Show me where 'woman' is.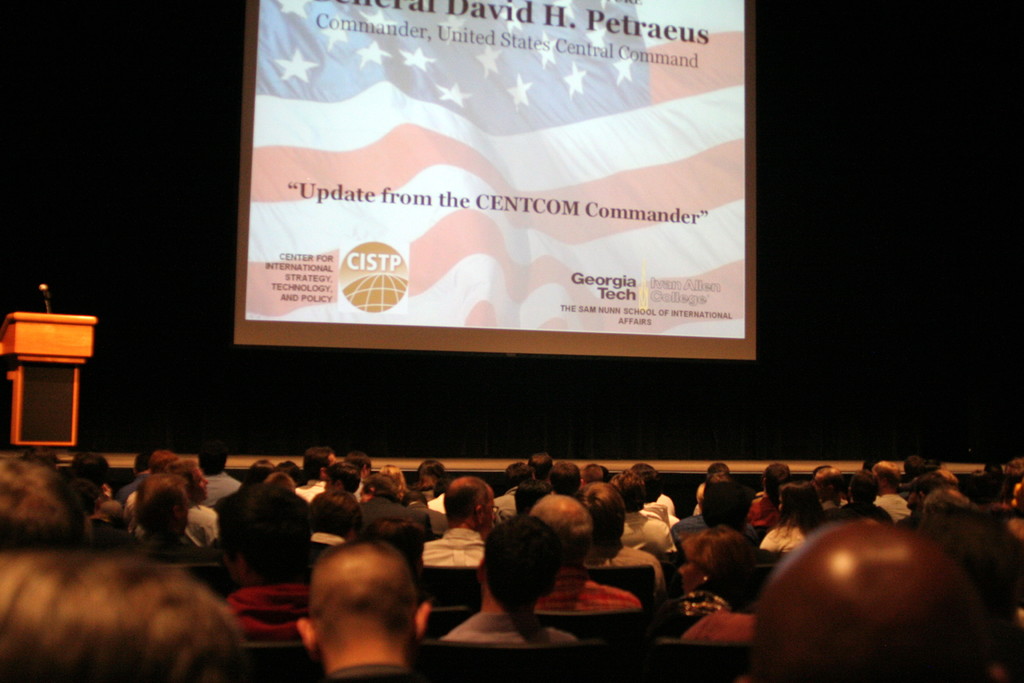
'woman' is at box=[651, 525, 763, 632].
